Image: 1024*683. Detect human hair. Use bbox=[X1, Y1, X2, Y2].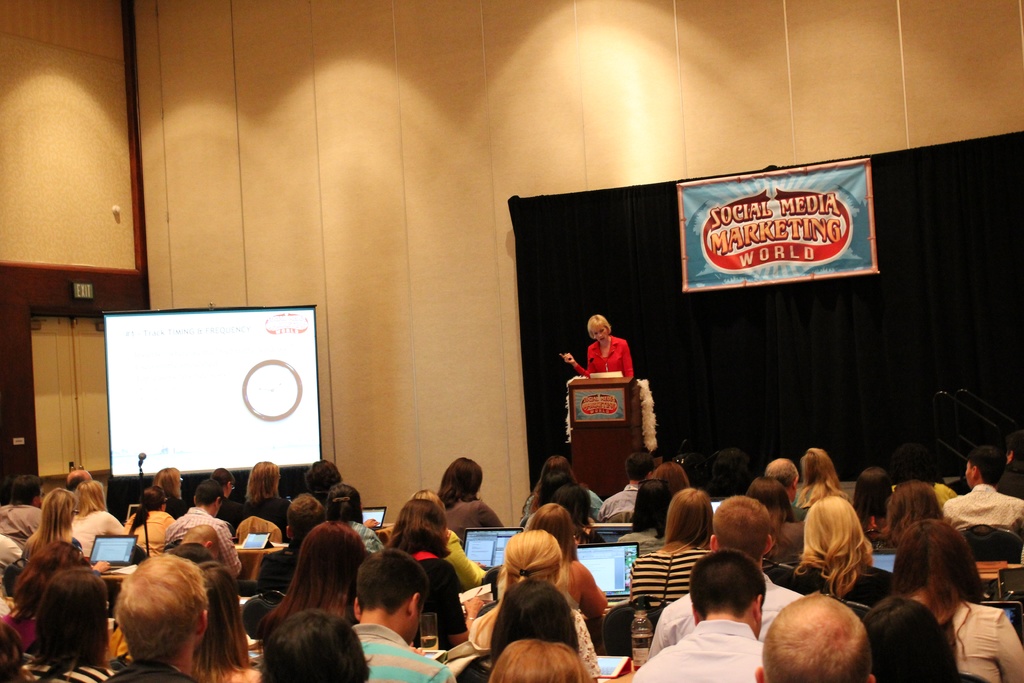
bbox=[323, 481, 367, 529].
